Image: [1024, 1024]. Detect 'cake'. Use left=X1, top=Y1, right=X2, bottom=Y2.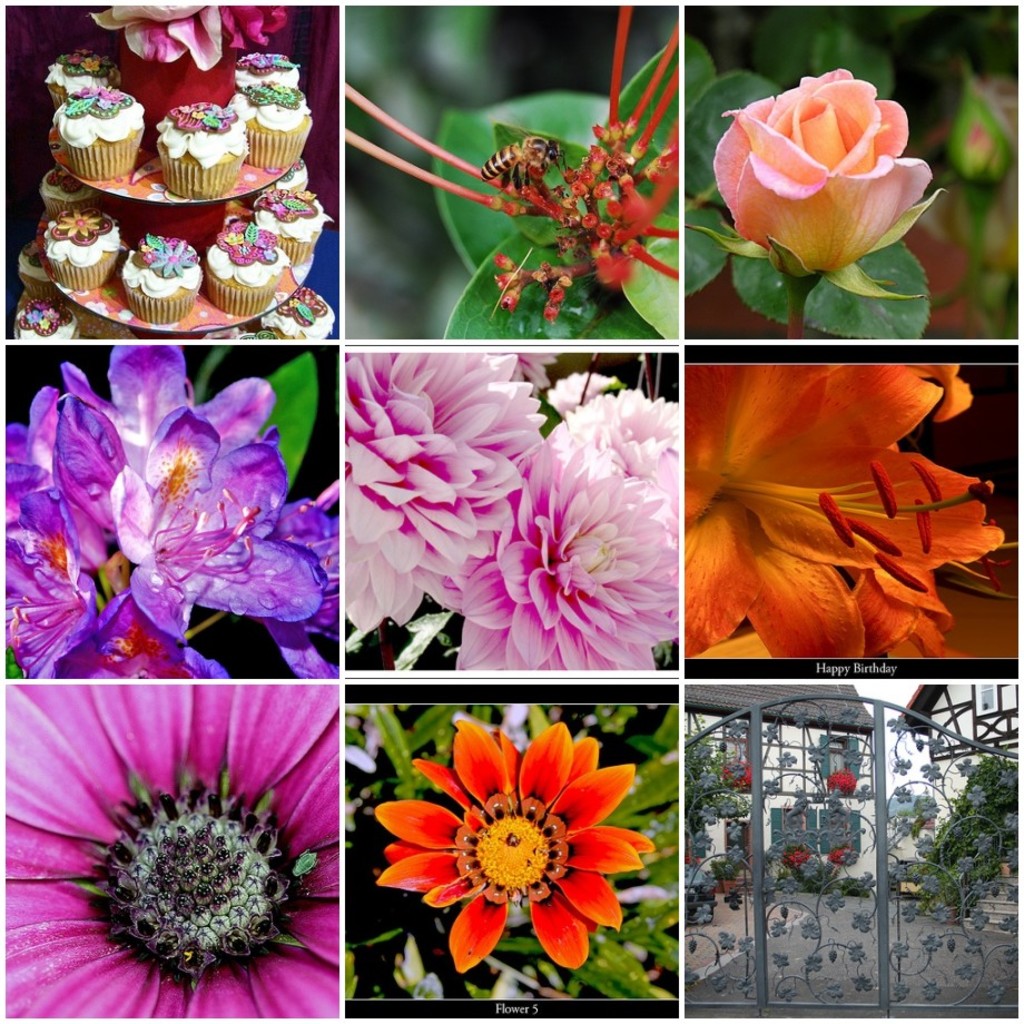
left=112, top=228, right=199, bottom=325.
